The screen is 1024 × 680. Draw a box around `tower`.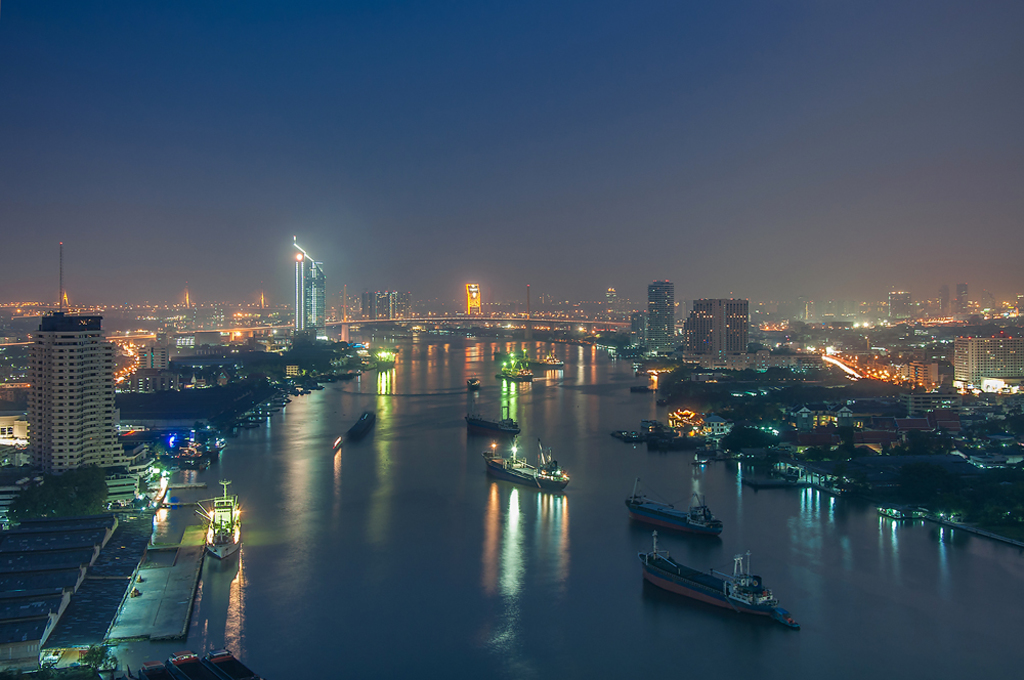
bbox(293, 233, 326, 334).
